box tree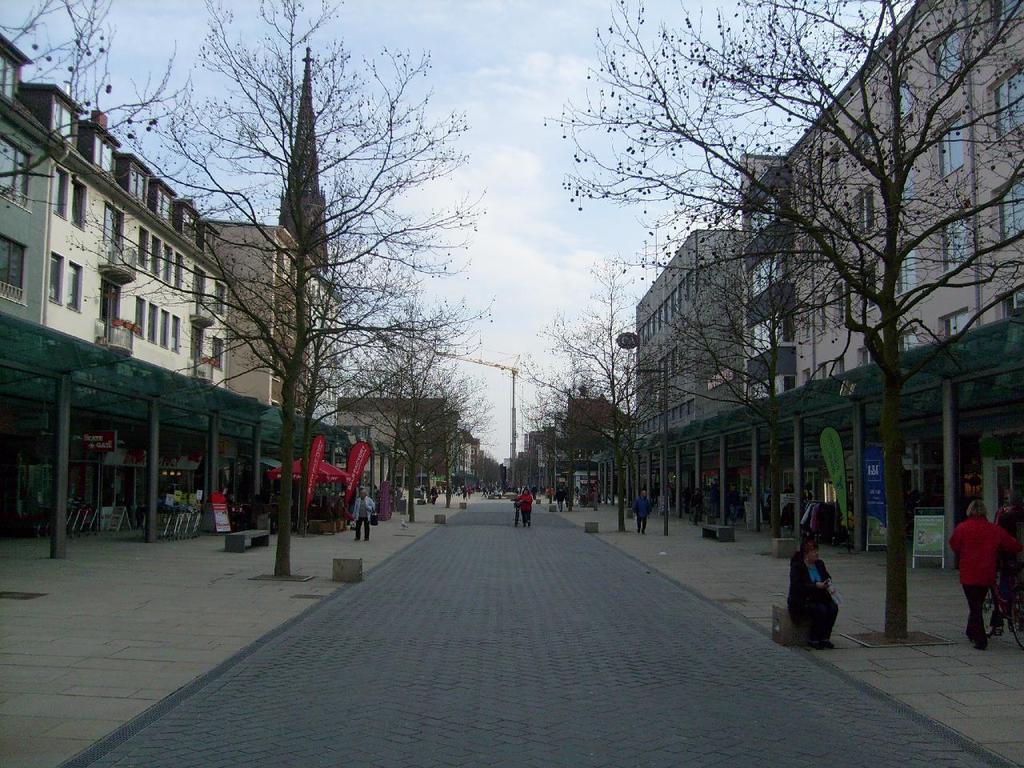
box=[508, 250, 698, 524]
